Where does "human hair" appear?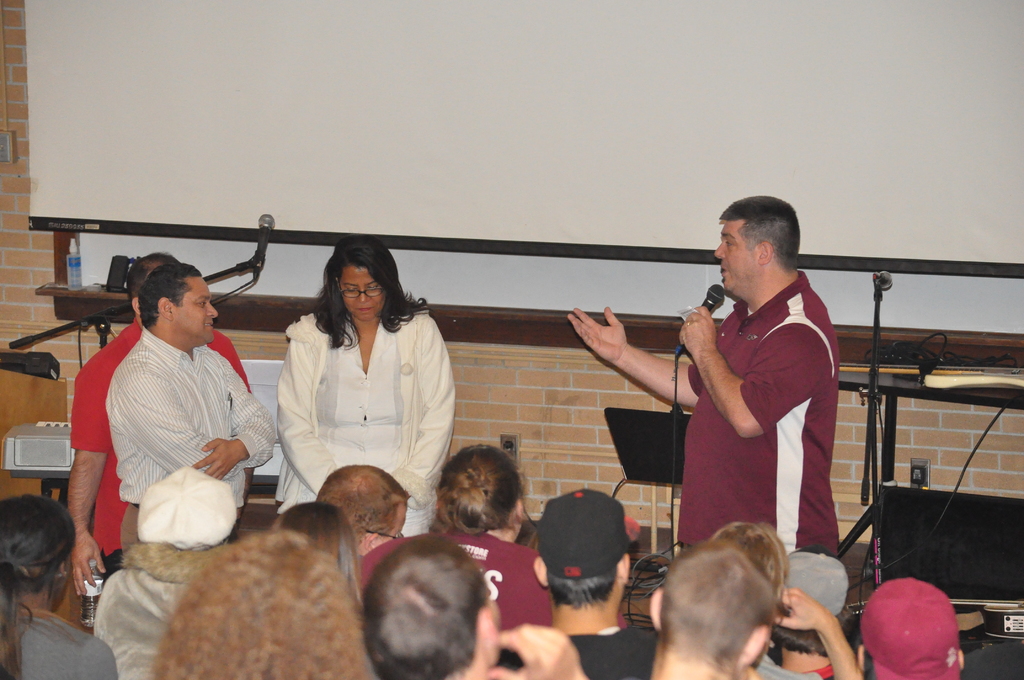
Appears at region(771, 623, 824, 656).
